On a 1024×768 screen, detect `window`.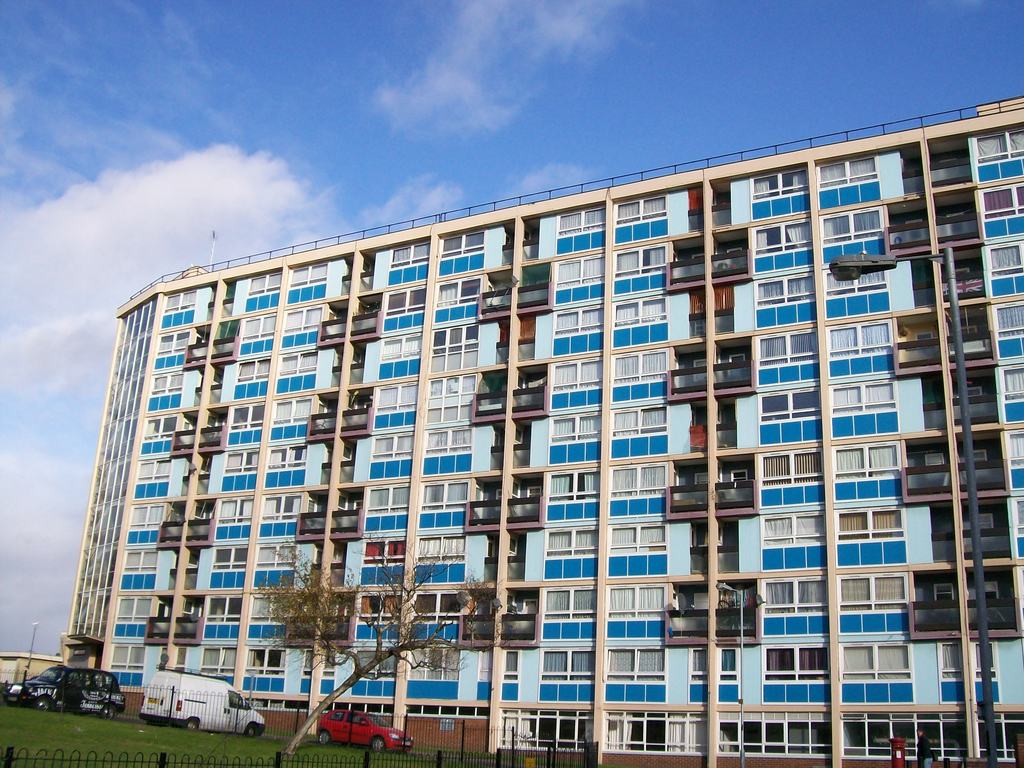
left=611, top=191, right=669, bottom=227.
